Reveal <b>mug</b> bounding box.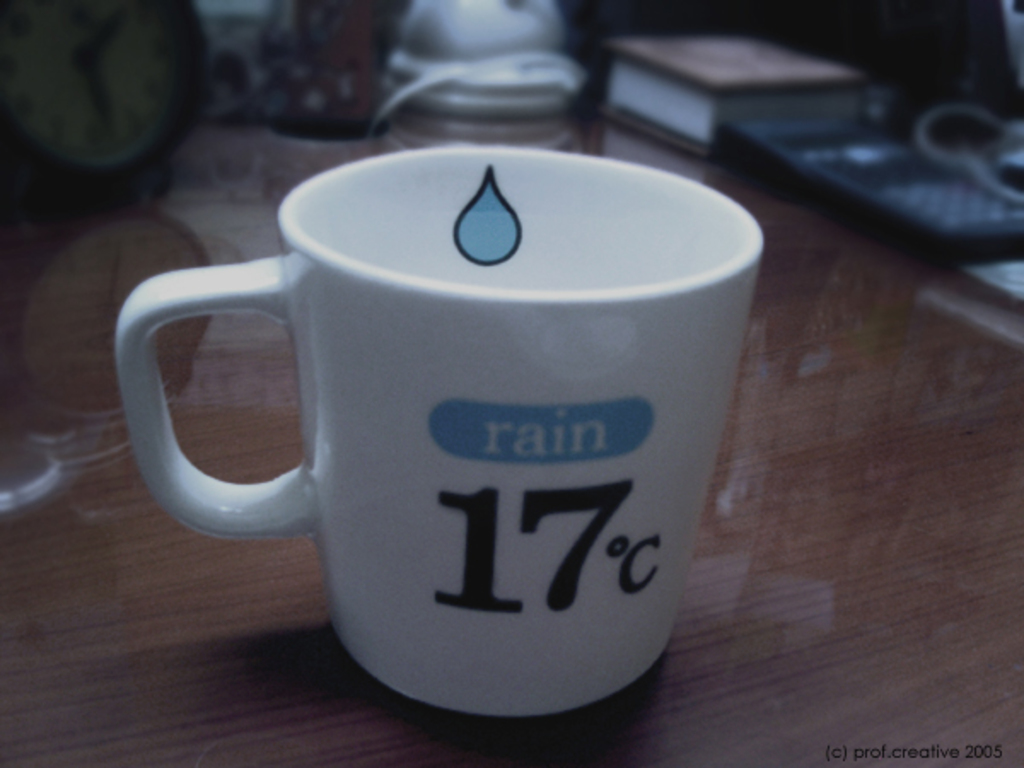
Revealed: l=119, t=147, r=761, b=717.
